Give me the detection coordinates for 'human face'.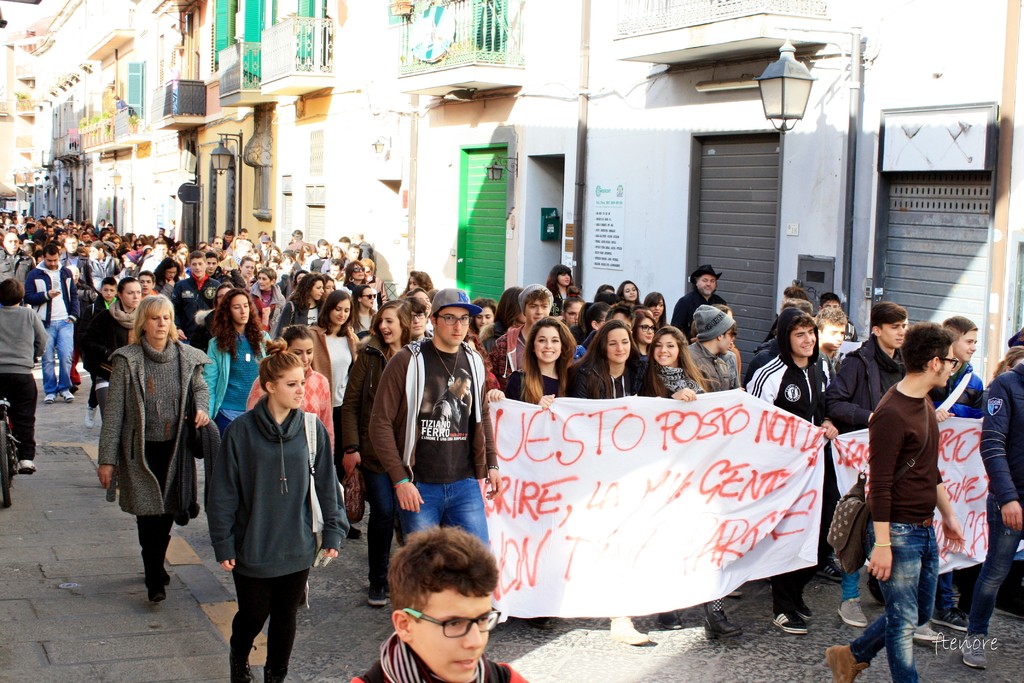
438/308/470/348.
